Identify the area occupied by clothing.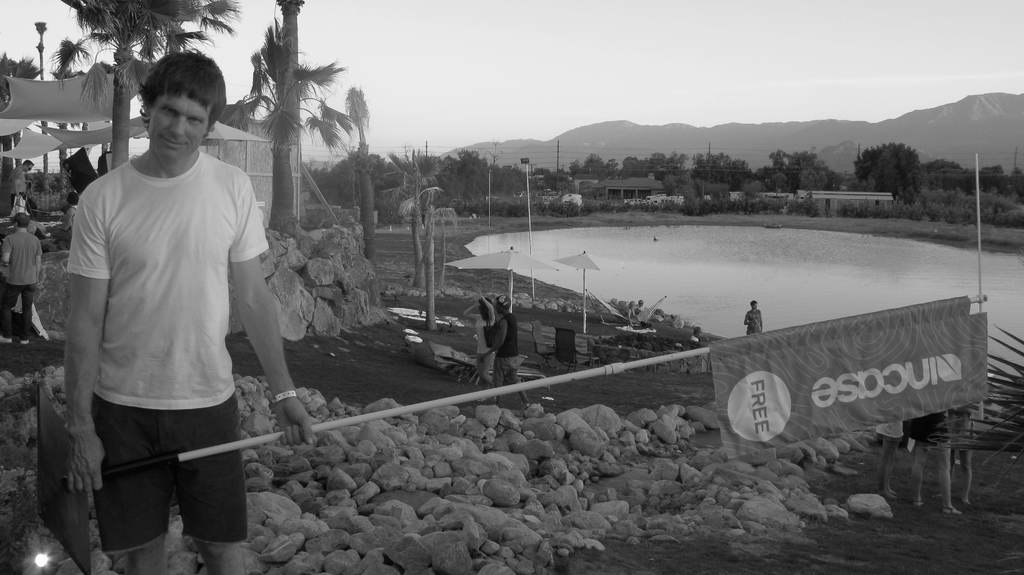
Area: select_region(747, 310, 763, 338).
